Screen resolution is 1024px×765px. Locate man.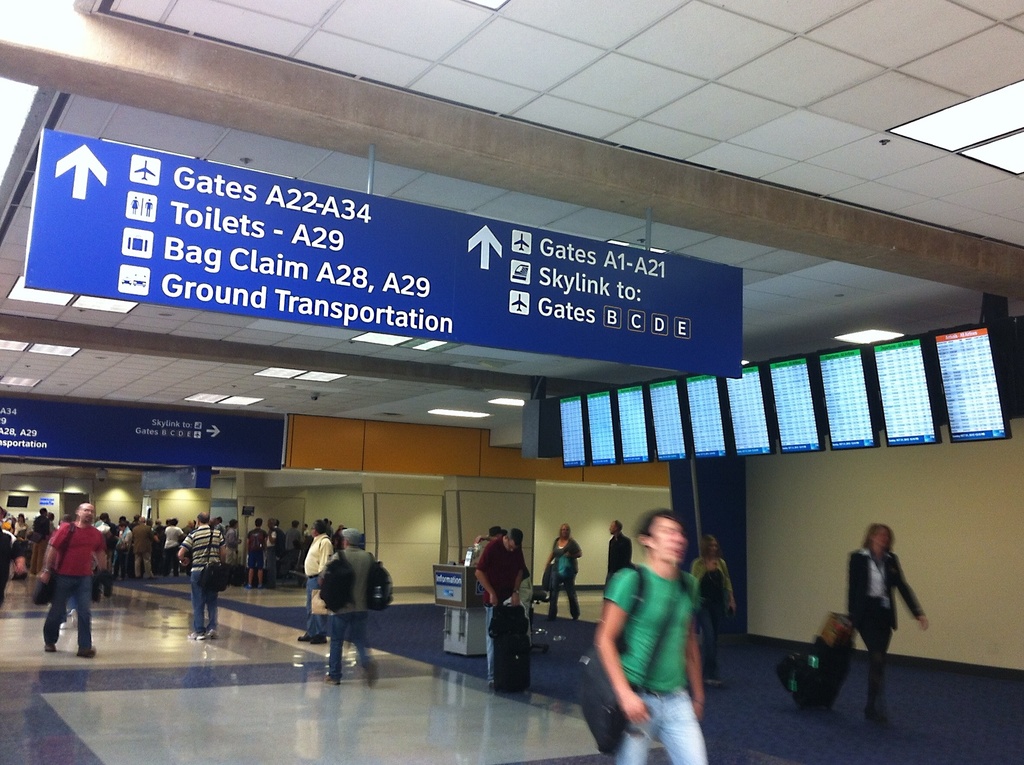
(589, 509, 708, 764).
